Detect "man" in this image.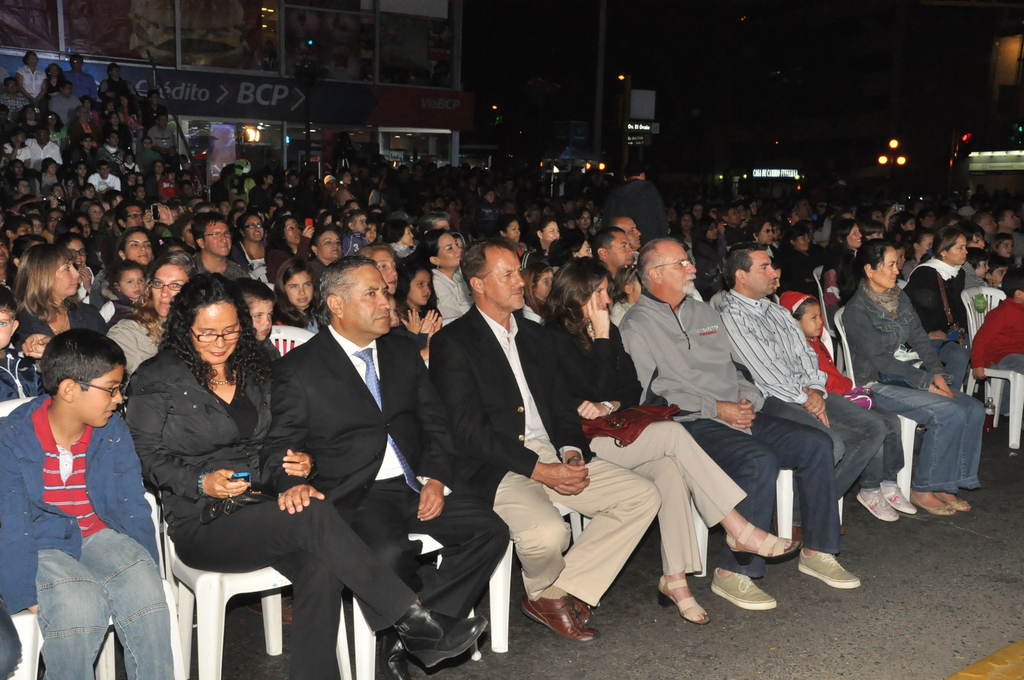
Detection: left=425, top=235, right=661, bottom=638.
